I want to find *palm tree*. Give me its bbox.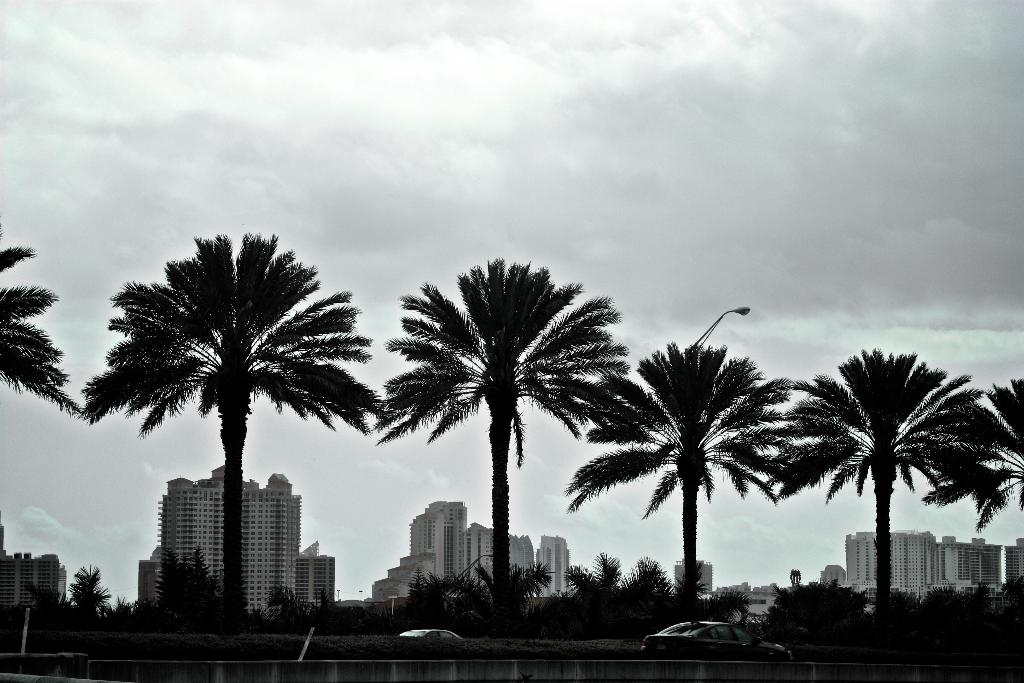
[left=500, top=568, right=540, bottom=624].
